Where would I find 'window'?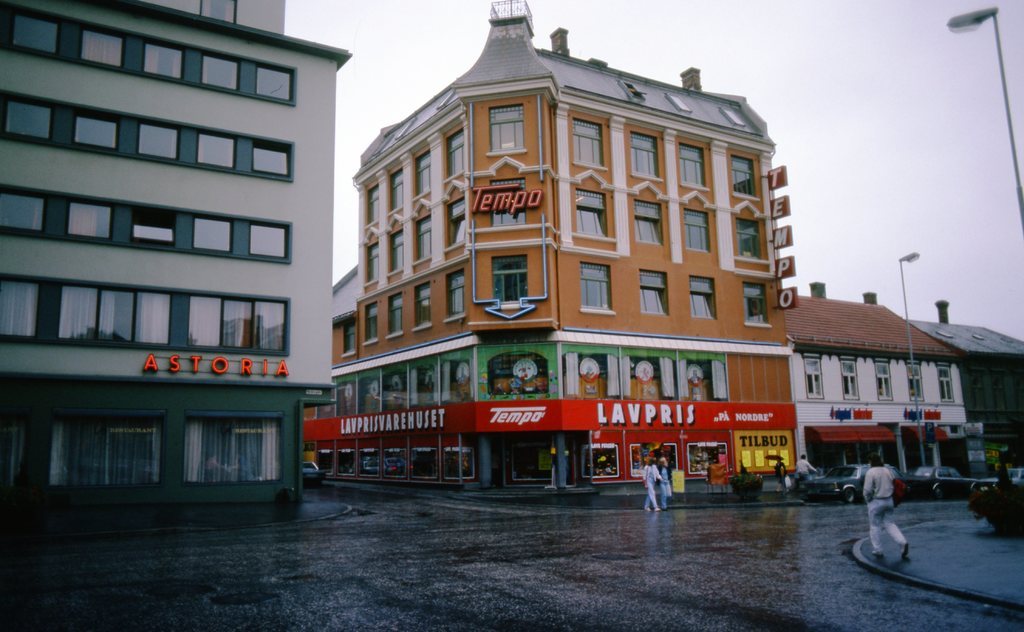
At [194,50,243,93].
